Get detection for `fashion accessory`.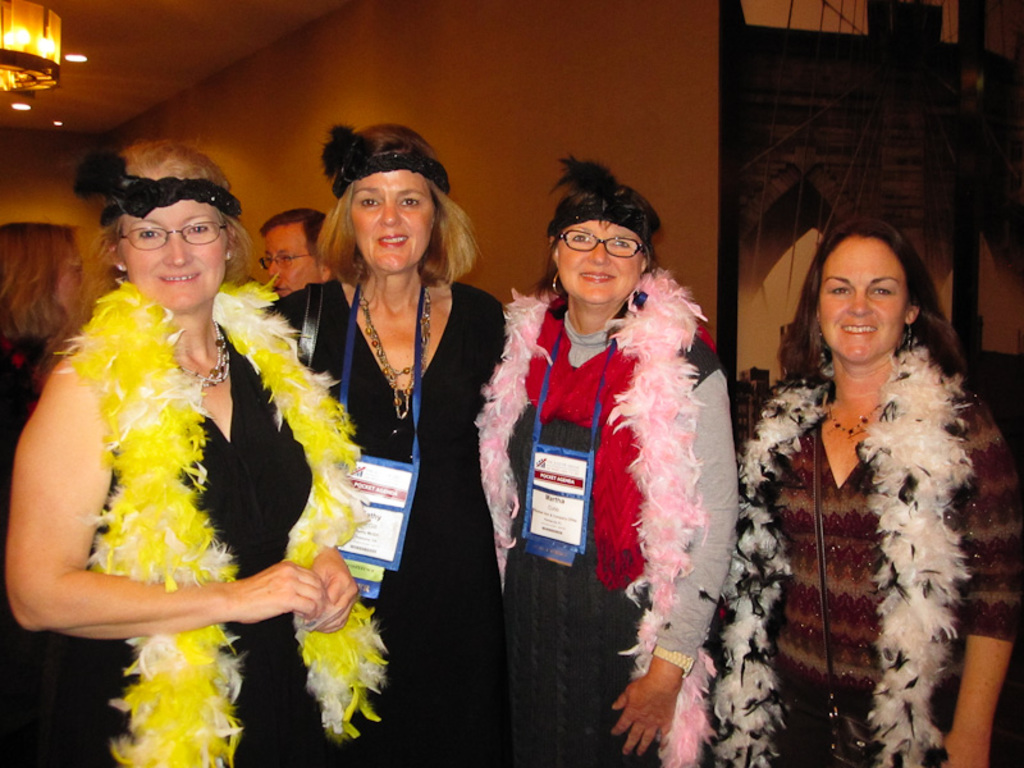
Detection: box(74, 150, 243, 220).
